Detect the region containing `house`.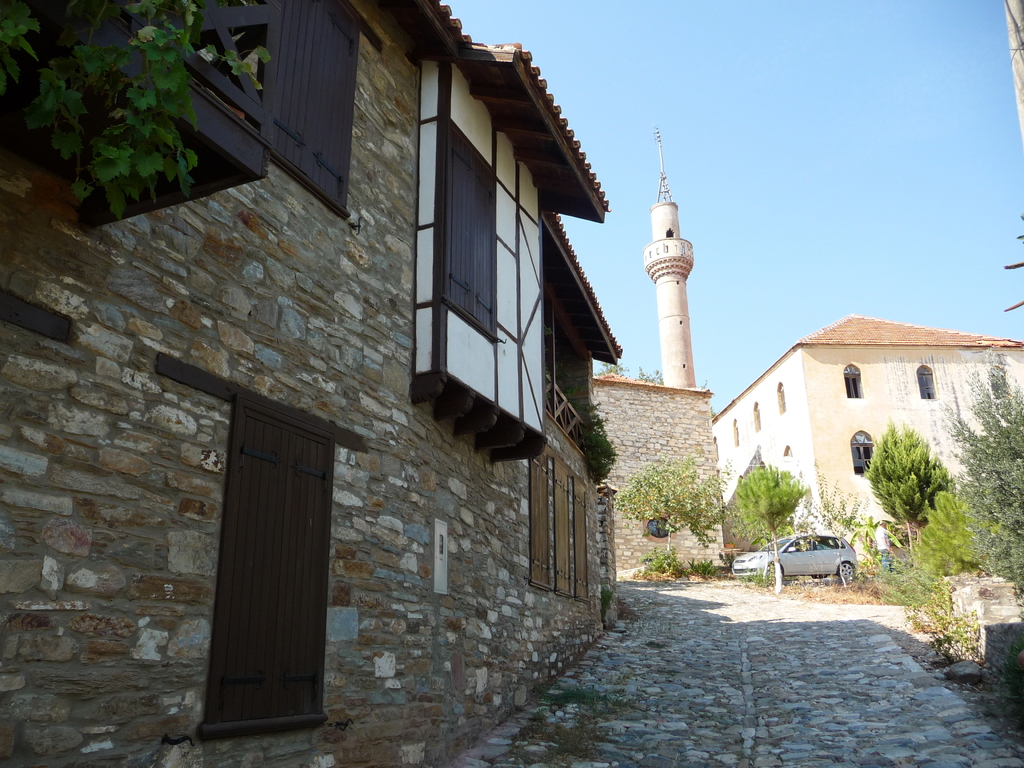
box(592, 375, 736, 581).
